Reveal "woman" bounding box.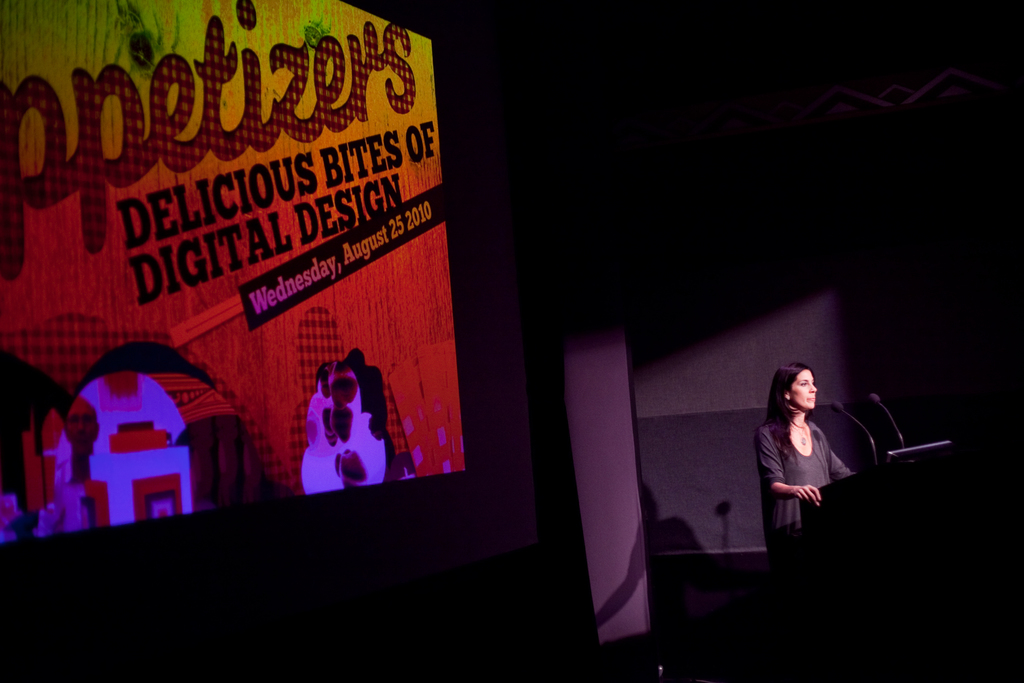
Revealed: locate(763, 363, 874, 561).
